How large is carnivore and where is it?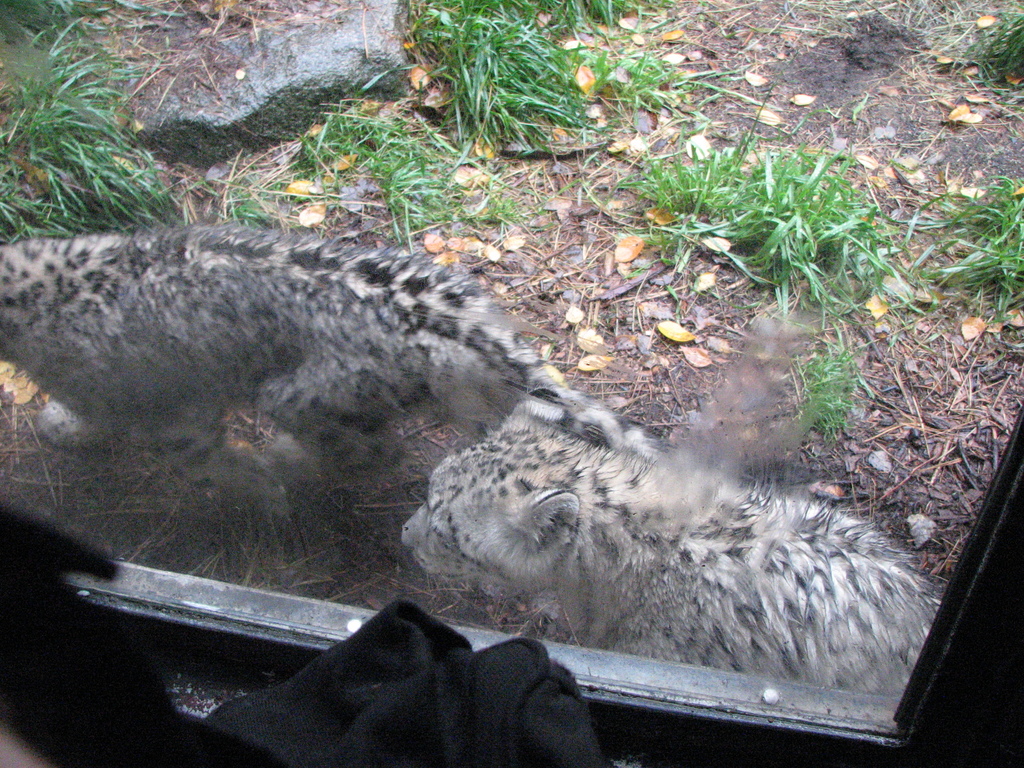
Bounding box: {"left": 397, "top": 386, "right": 946, "bottom": 692}.
